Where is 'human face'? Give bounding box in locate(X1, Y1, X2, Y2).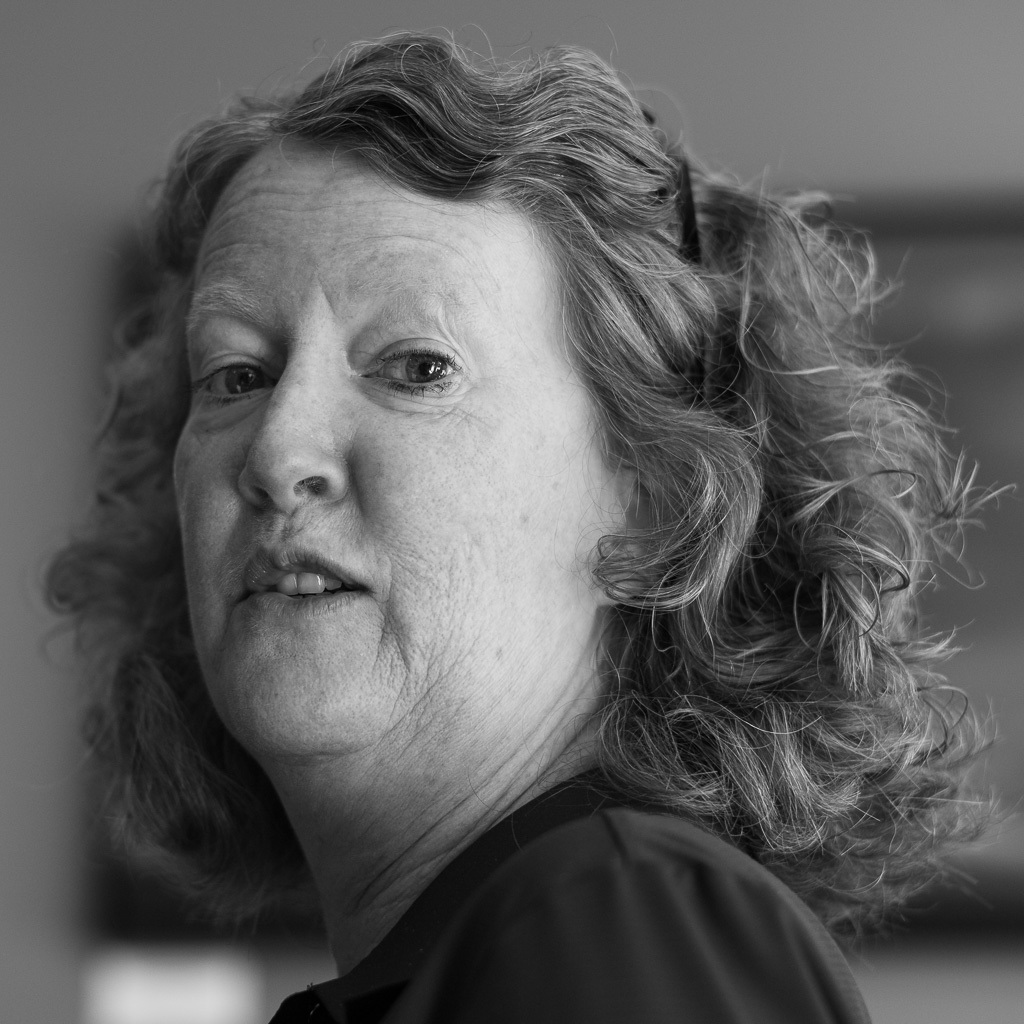
locate(158, 102, 644, 776).
